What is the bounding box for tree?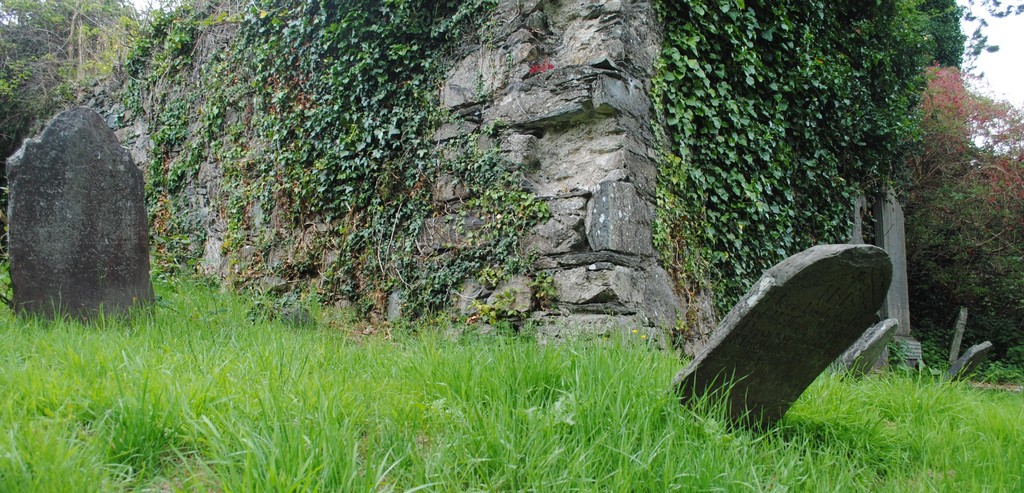
<region>0, 0, 152, 152</region>.
